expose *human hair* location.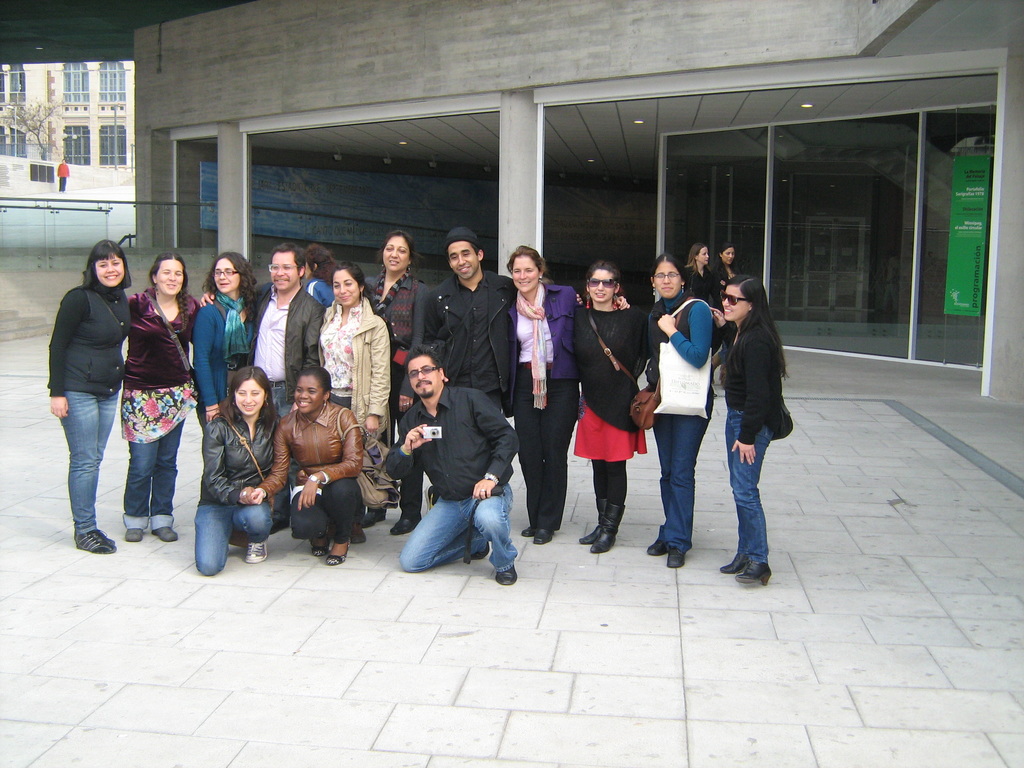
Exposed at (x1=267, y1=246, x2=308, y2=279).
